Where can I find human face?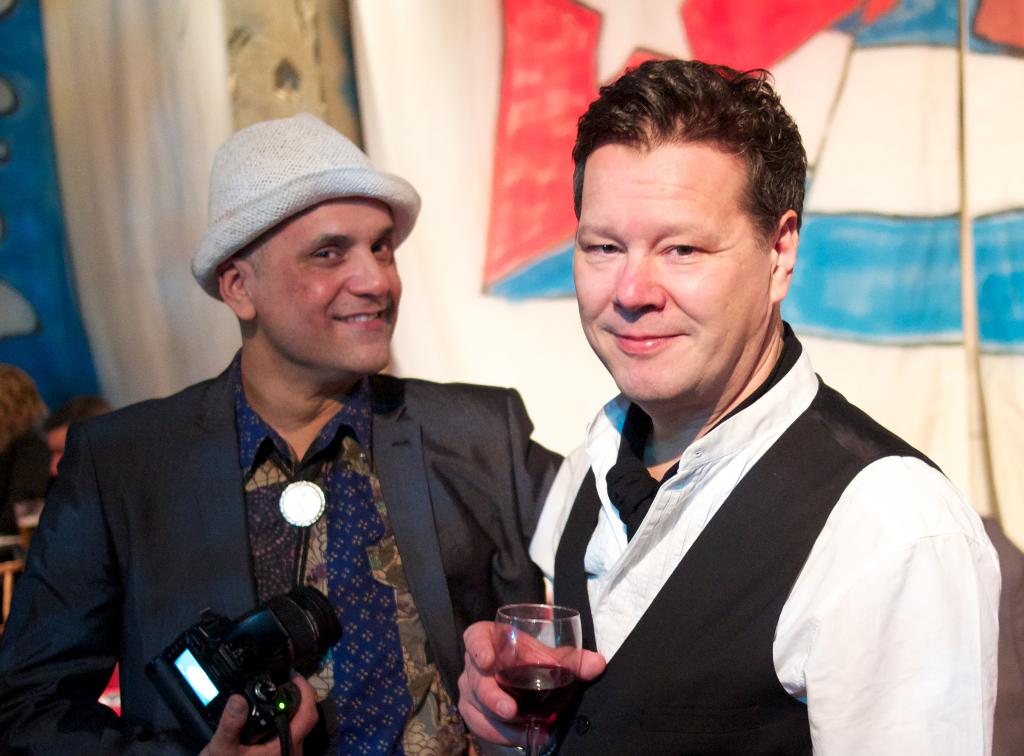
You can find it at locate(224, 194, 404, 361).
